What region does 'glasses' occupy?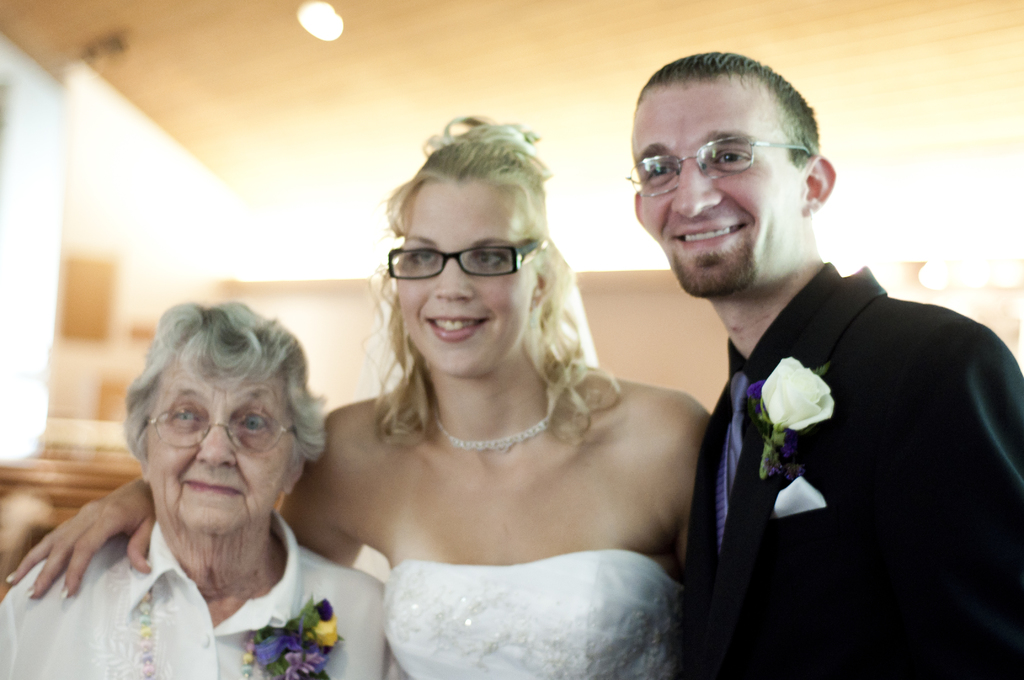
locate(386, 236, 546, 278).
